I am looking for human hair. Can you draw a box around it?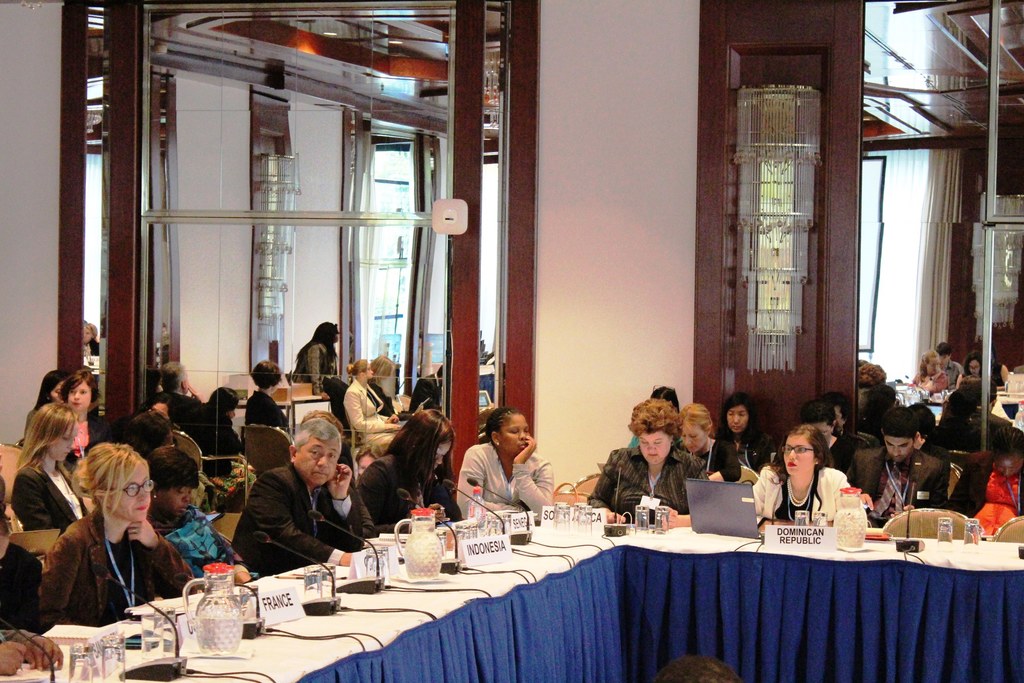
Sure, the bounding box is select_region(477, 409, 521, 452).
